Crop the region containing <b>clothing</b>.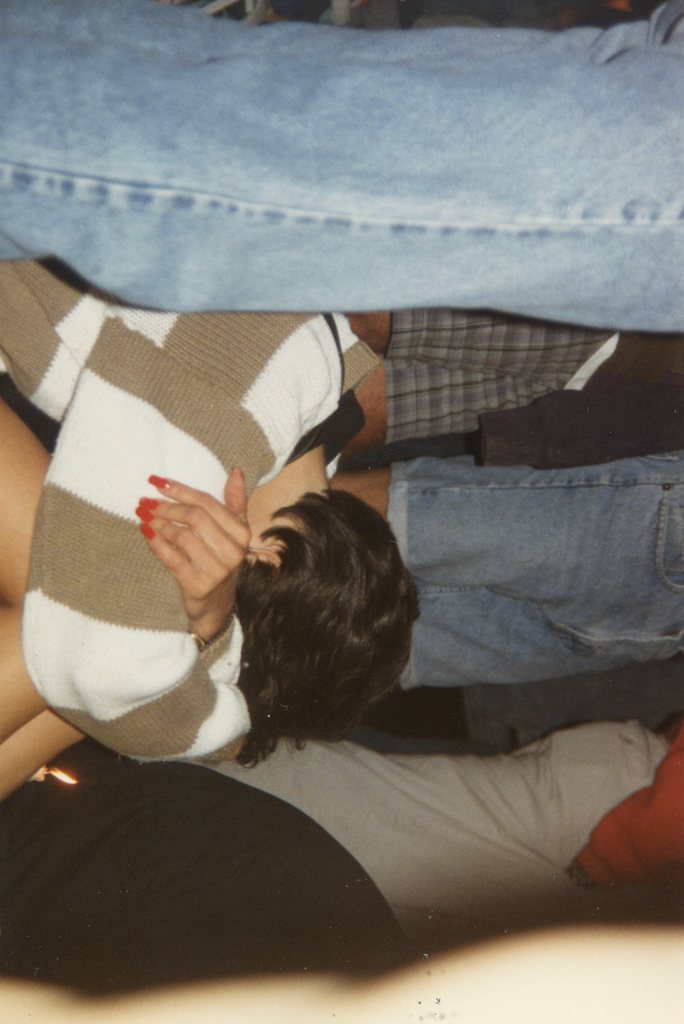
Crop region: crop(0, 252, 382, 762).
